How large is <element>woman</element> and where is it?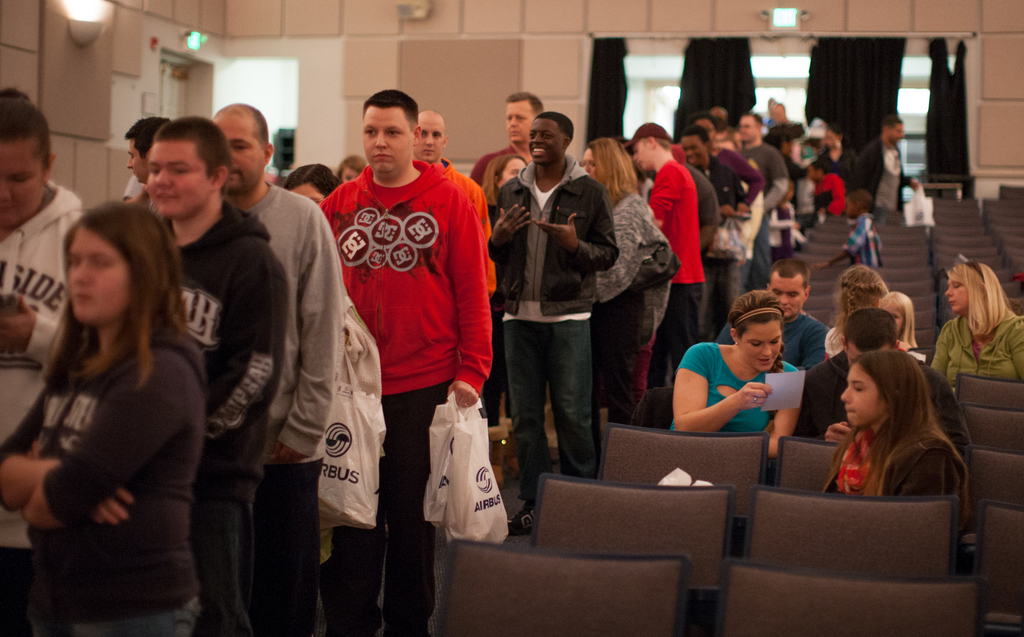
Bounding box: 576:136:673:431.
